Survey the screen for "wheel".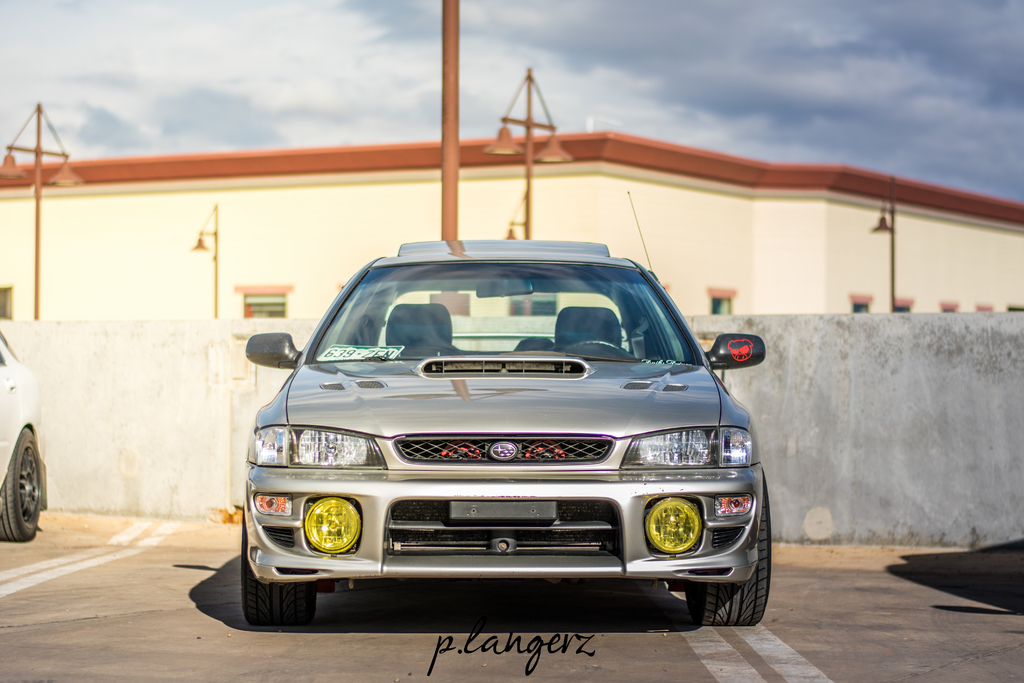
Survey found: 0/424/45/545.
